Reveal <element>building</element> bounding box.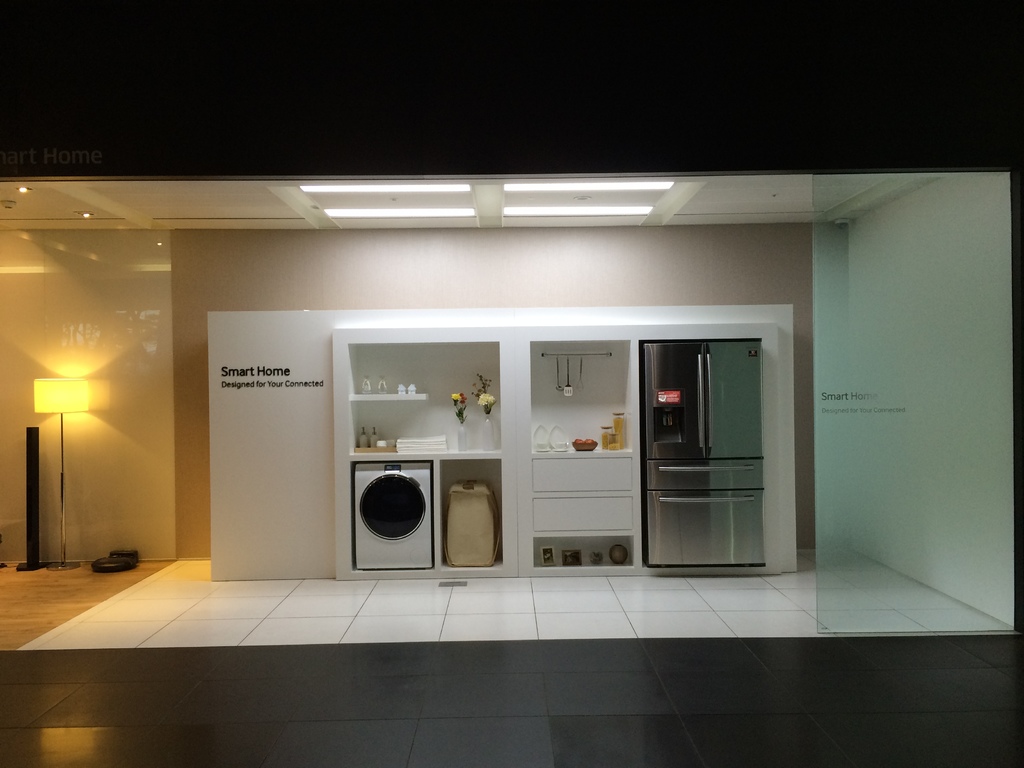
Revealed: [left=0, top=166, right=1023, bottom=635].
